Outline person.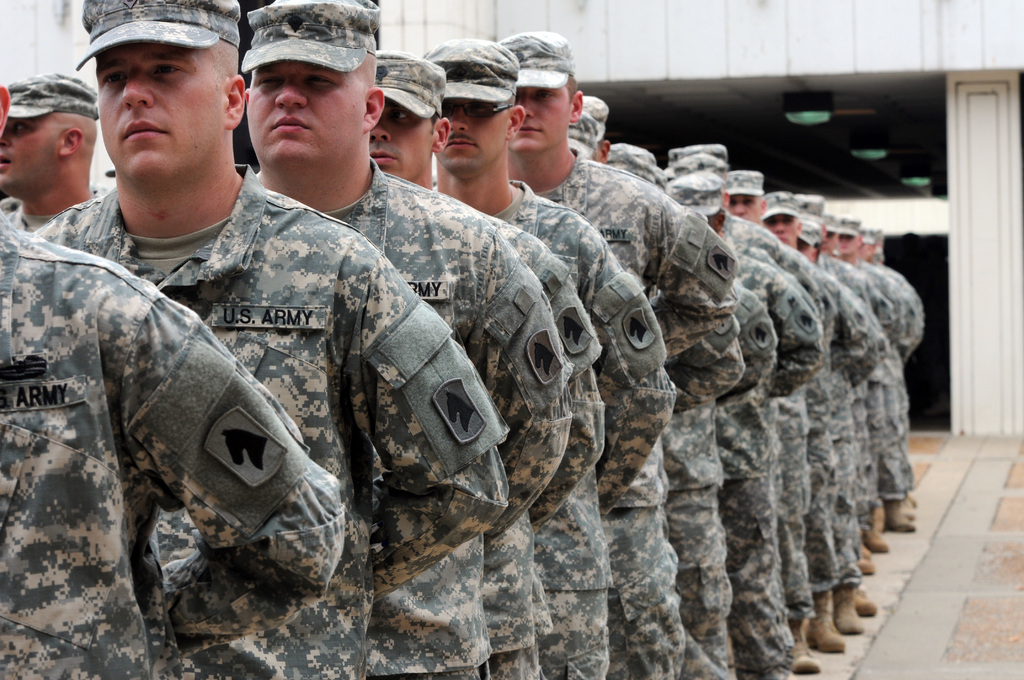
Outline: (643, 127, 813, 670).
